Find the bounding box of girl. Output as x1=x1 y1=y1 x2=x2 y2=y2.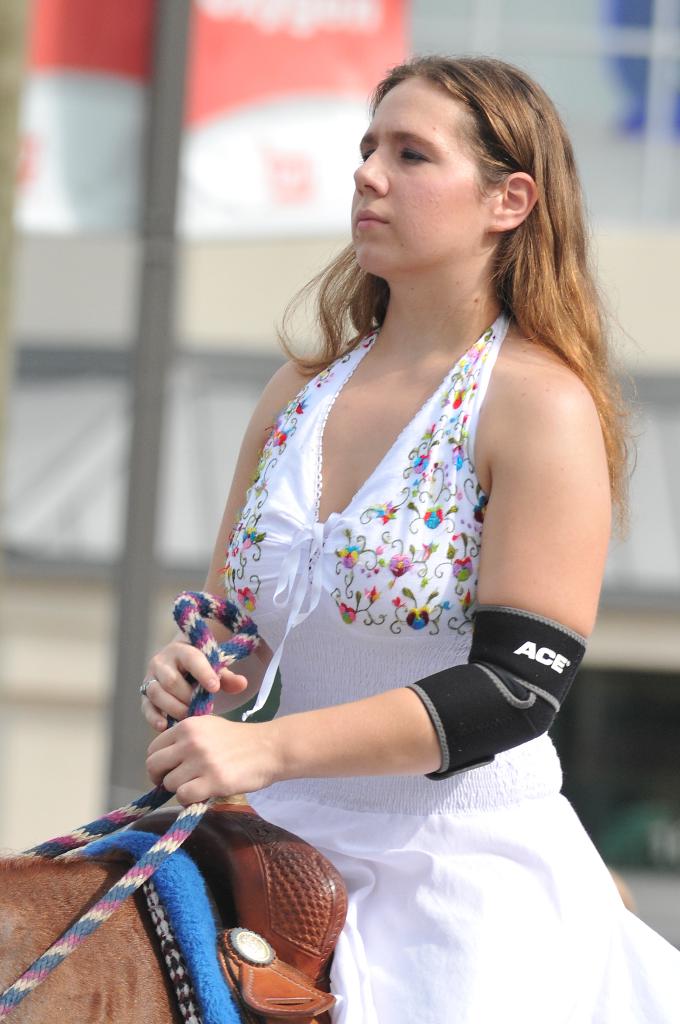
x1=141 y1=43 x2=679 y2=1023.
